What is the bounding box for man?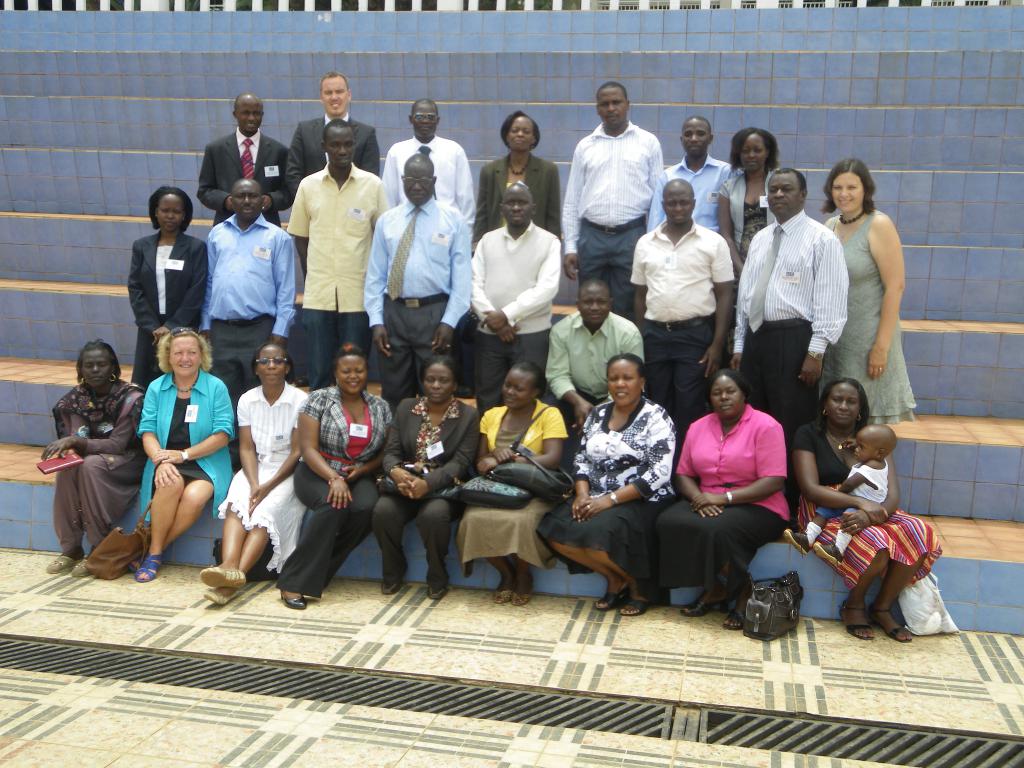
locate(287, 70, 380, 186).
